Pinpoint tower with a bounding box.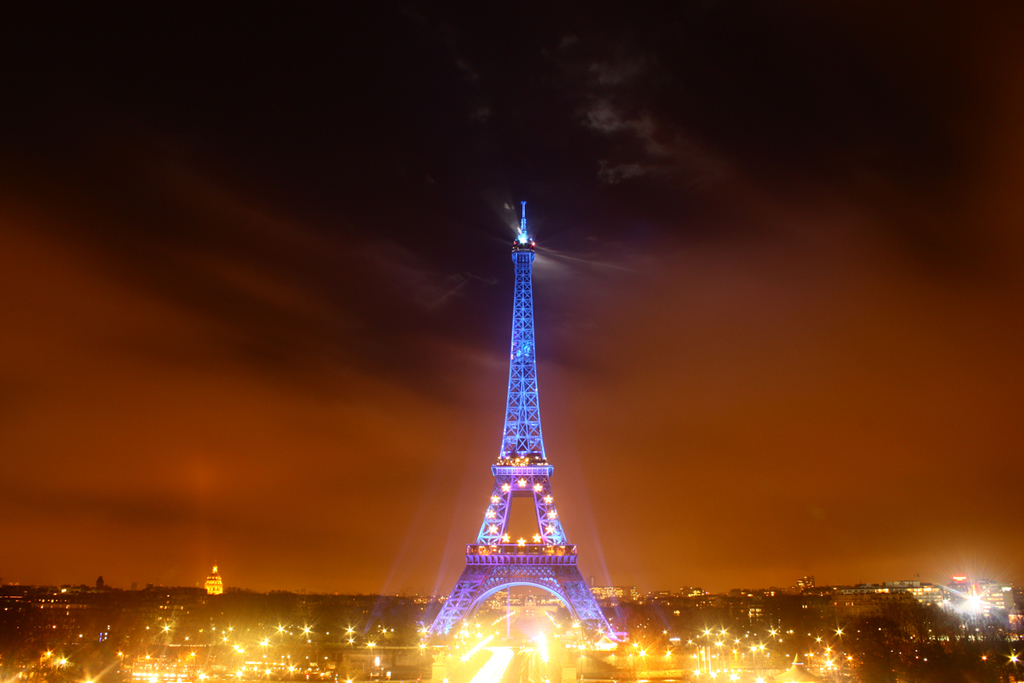
select_region(431, 192, 618, 646).
